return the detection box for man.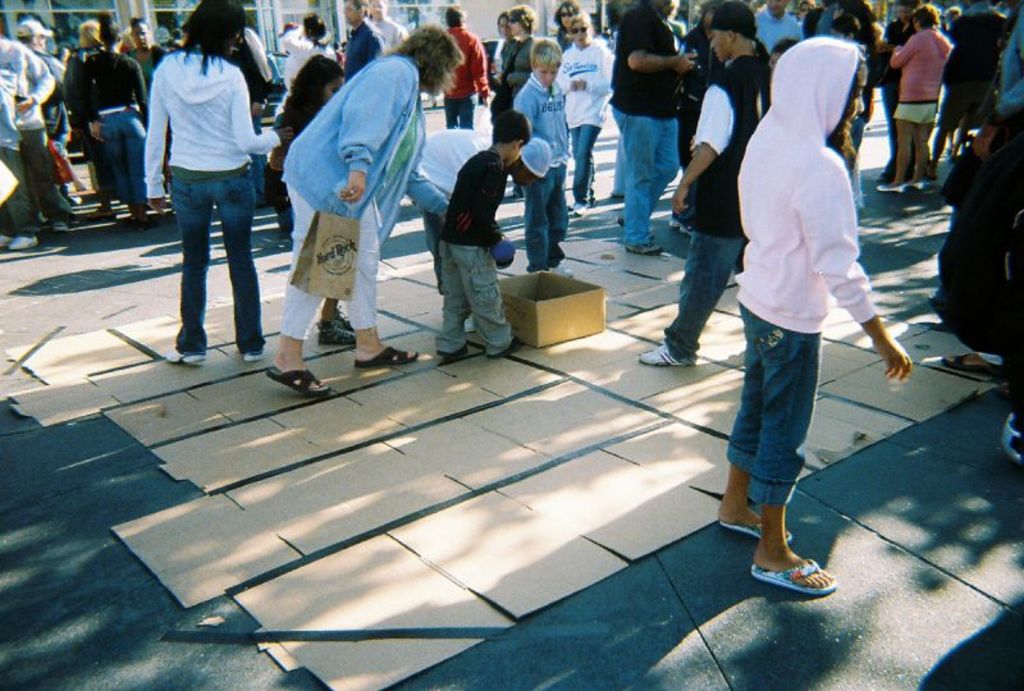
left=0, top=33, right=68, bottom=232.
